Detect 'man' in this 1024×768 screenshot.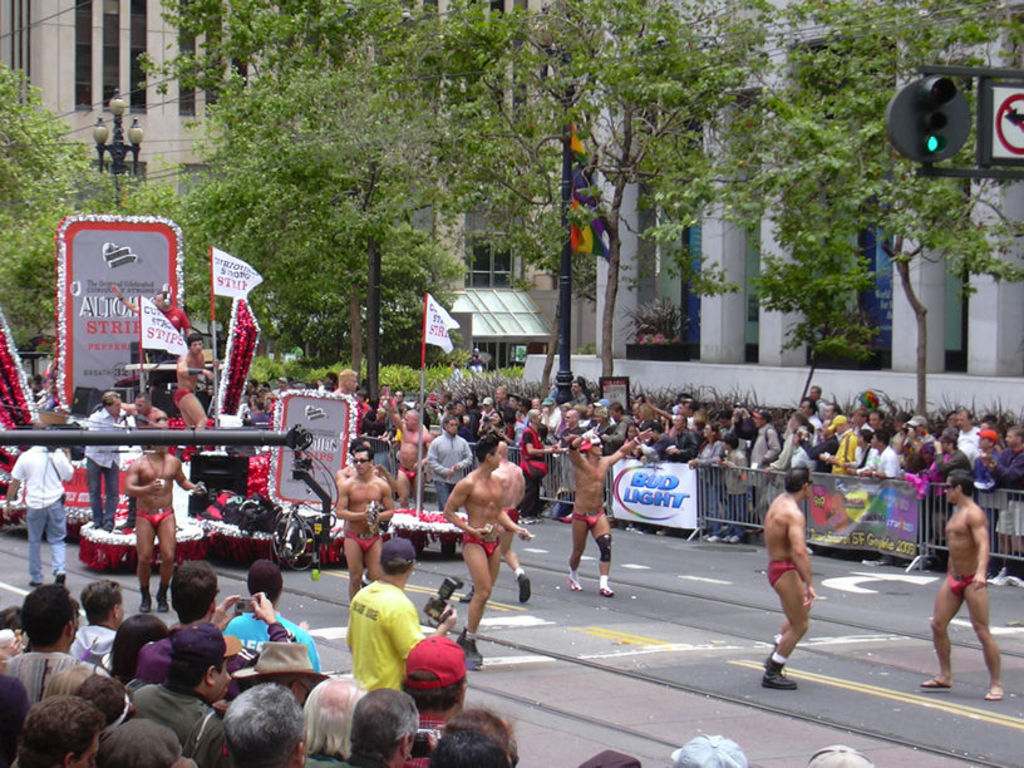
Detection: (x1=336, y1=438, x2=375, y2=488).
